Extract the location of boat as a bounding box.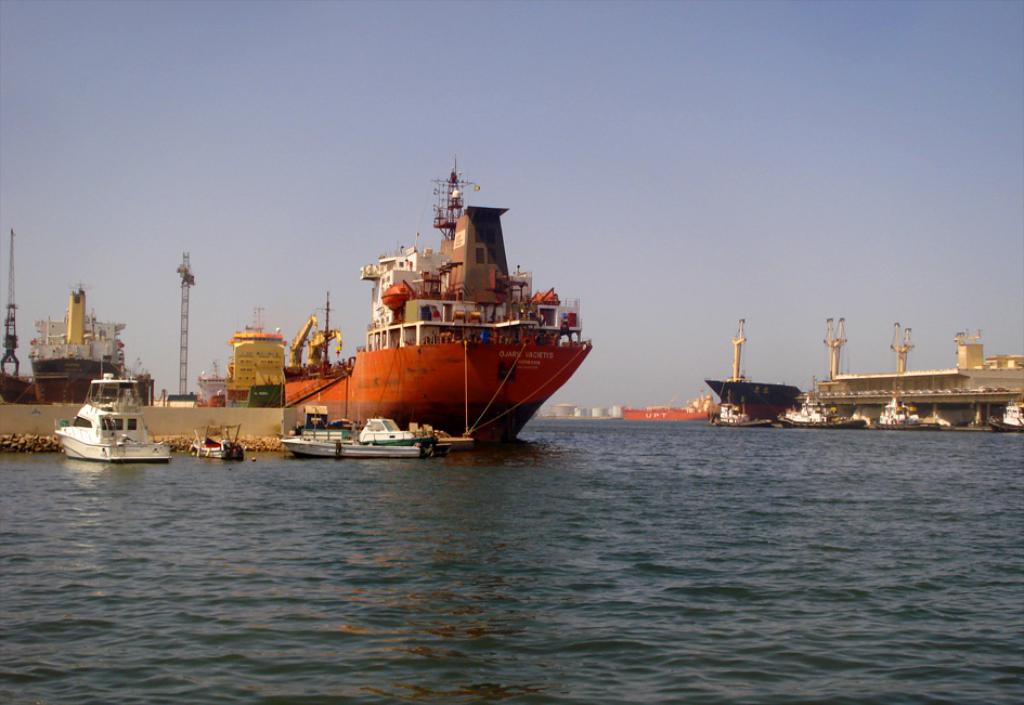
(left=187, top=427, right=246, bottom=460).
